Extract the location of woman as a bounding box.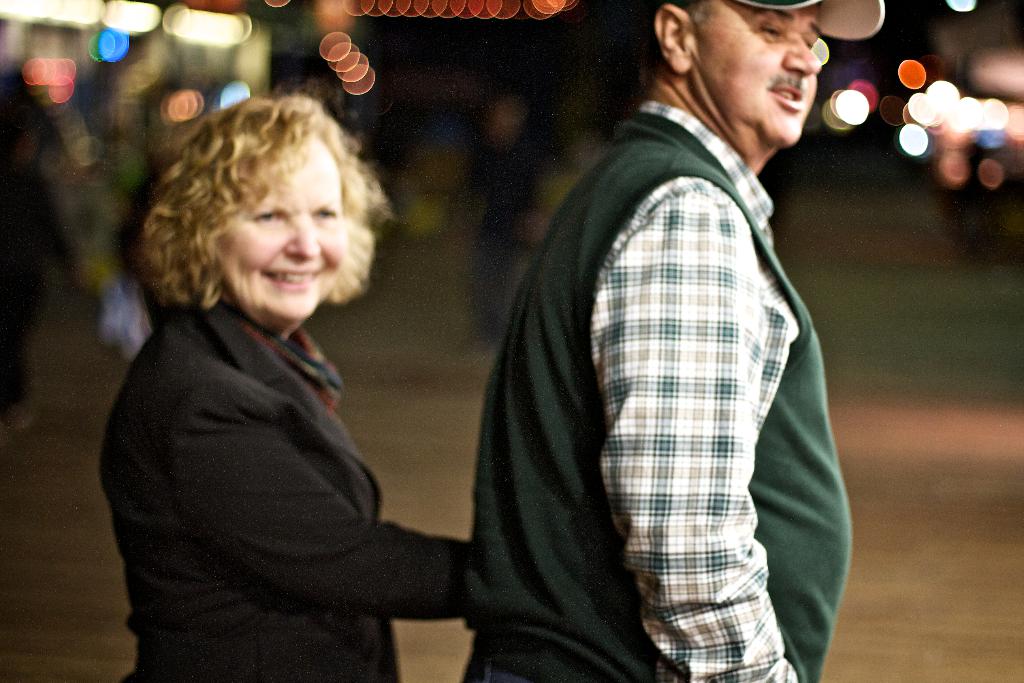
[left=84, top=89, right=481, bottom=679].
